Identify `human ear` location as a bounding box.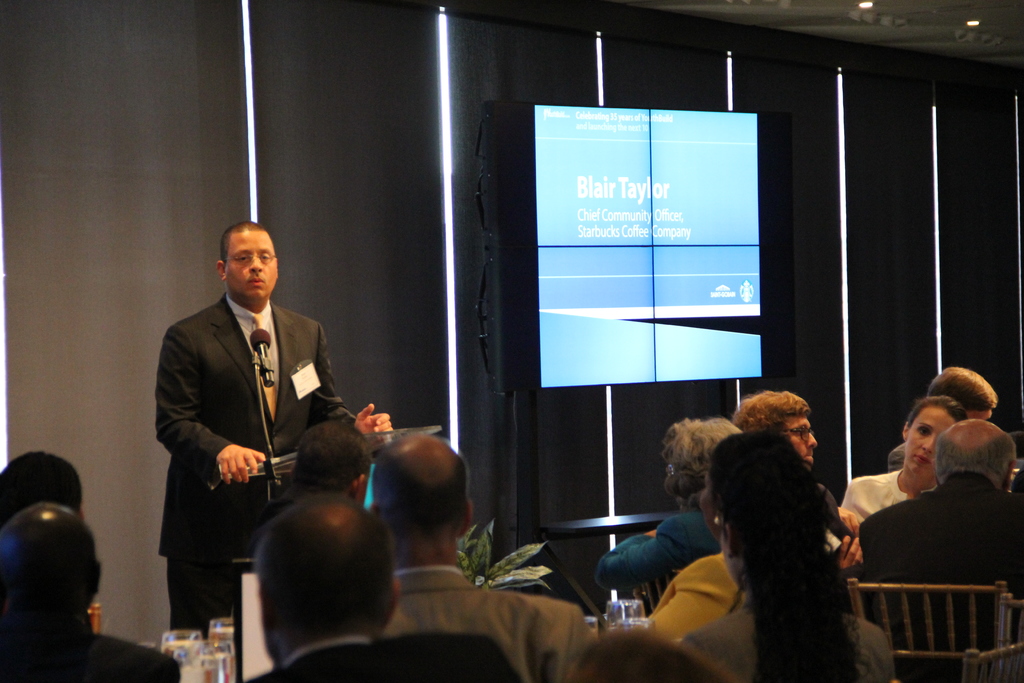
x1=1005, y1=462, x2=1016, y2=486.
